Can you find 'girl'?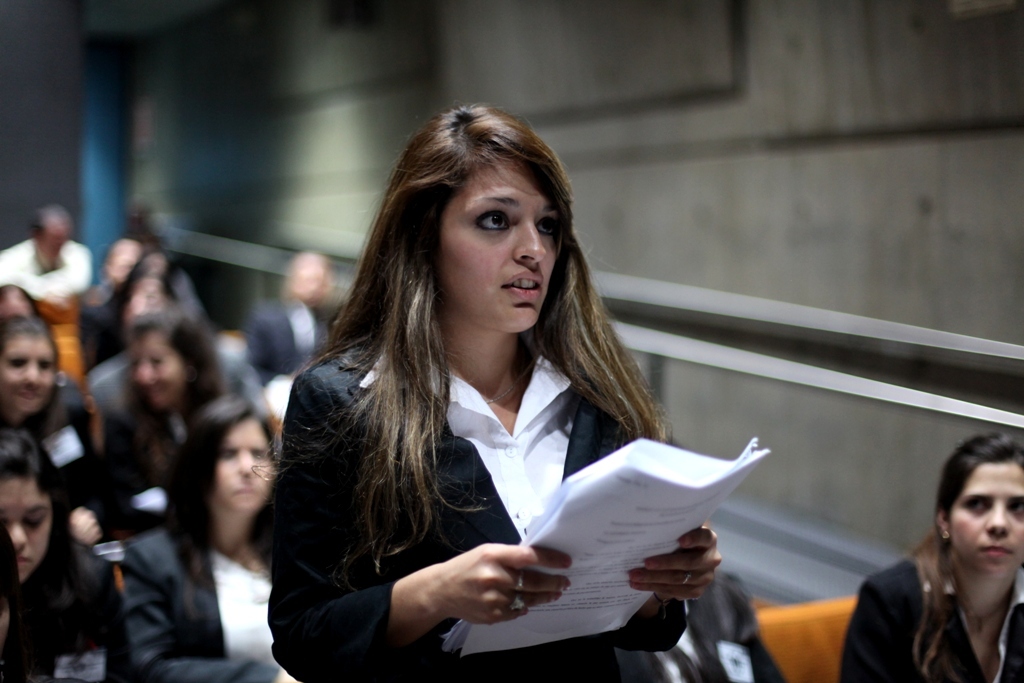
Yes, bounding box: {"left": 265, "top": 98, "right": 722, "bottom": 682}.
